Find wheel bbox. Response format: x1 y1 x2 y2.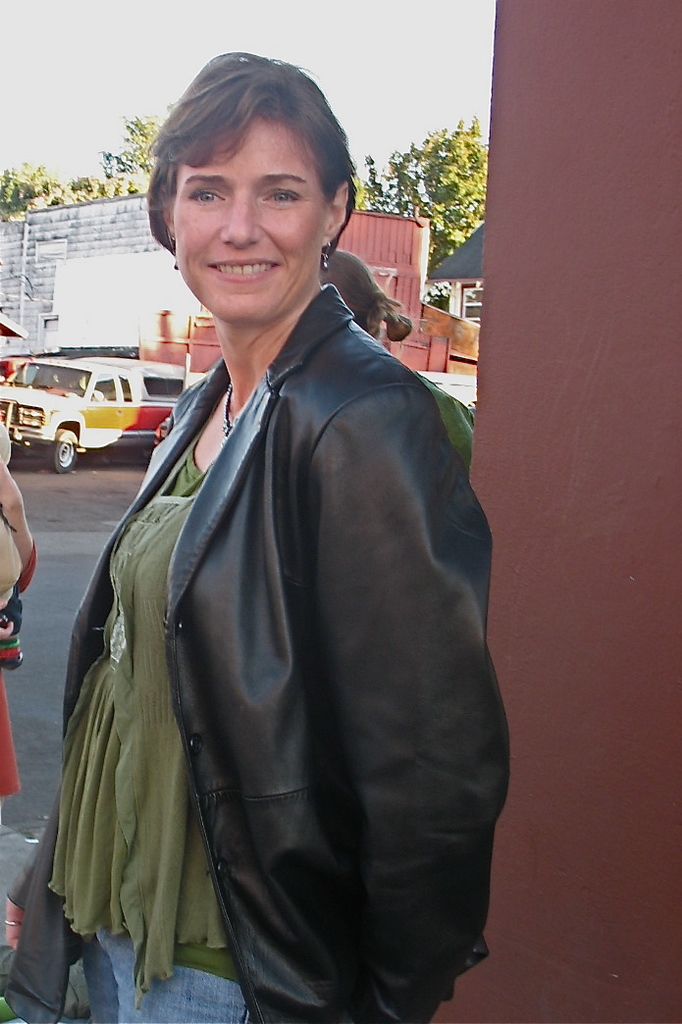
90 454 112 467.
